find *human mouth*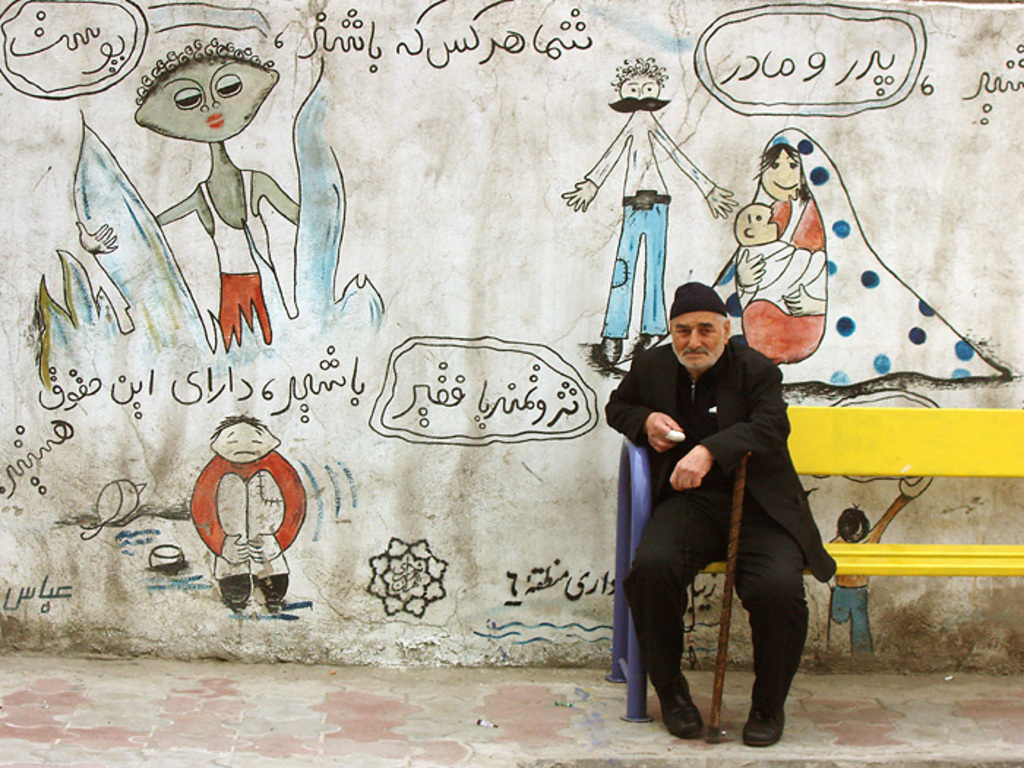
[x1=202, y1=113, x2=219, y2=126]
